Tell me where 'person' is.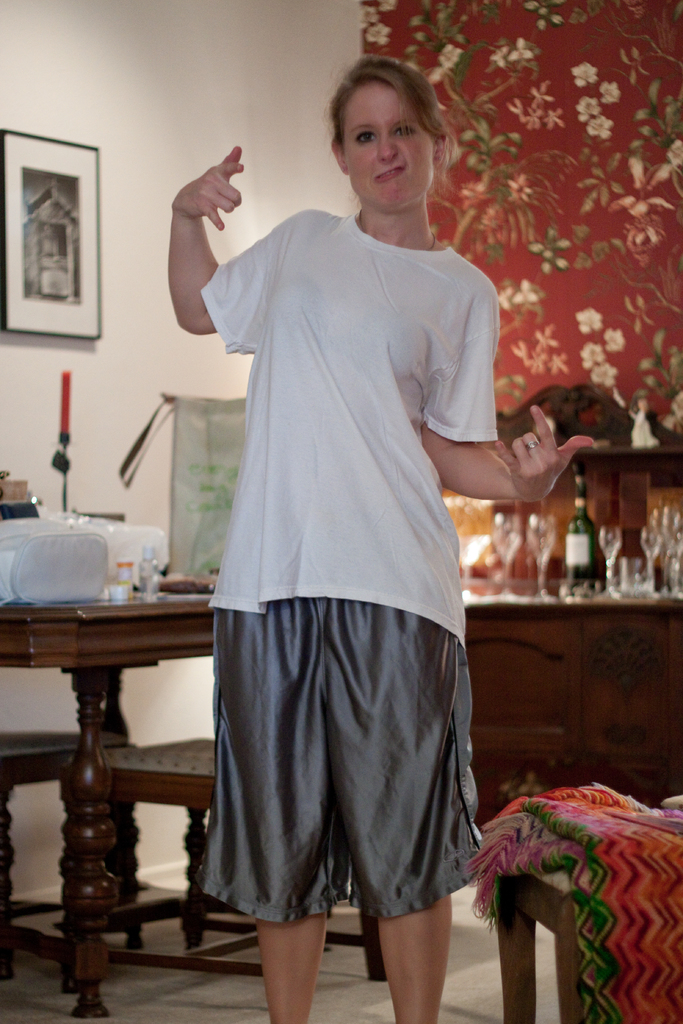
'person' is at 154 53 594 1023.
